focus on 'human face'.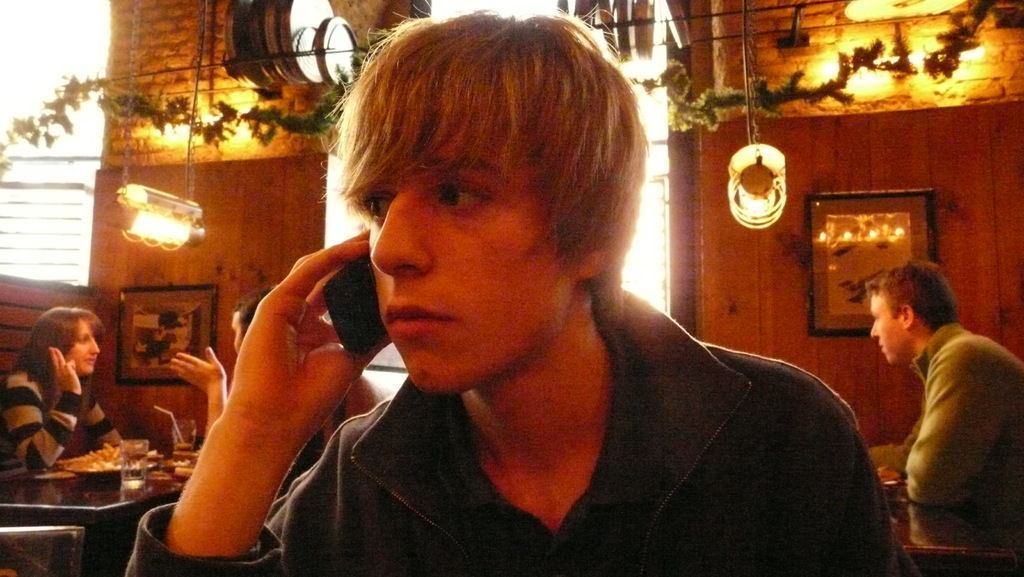
Focused at (365,131,582,398).
